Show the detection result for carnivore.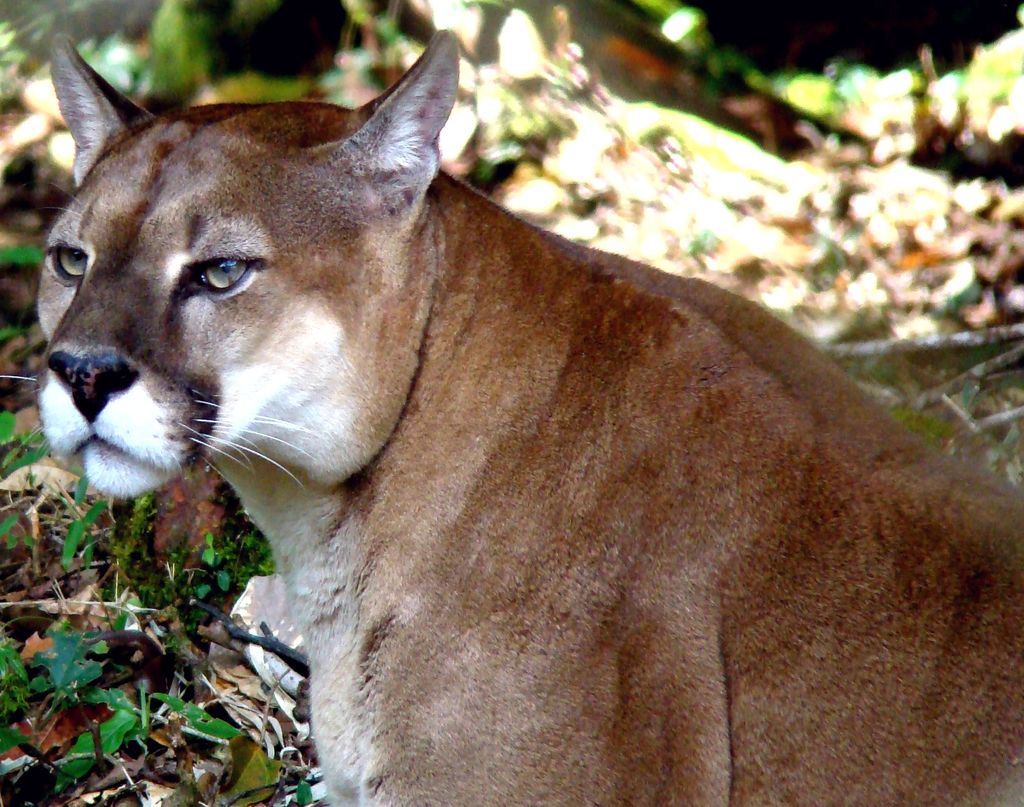
[30, 26, 1023, 804].
